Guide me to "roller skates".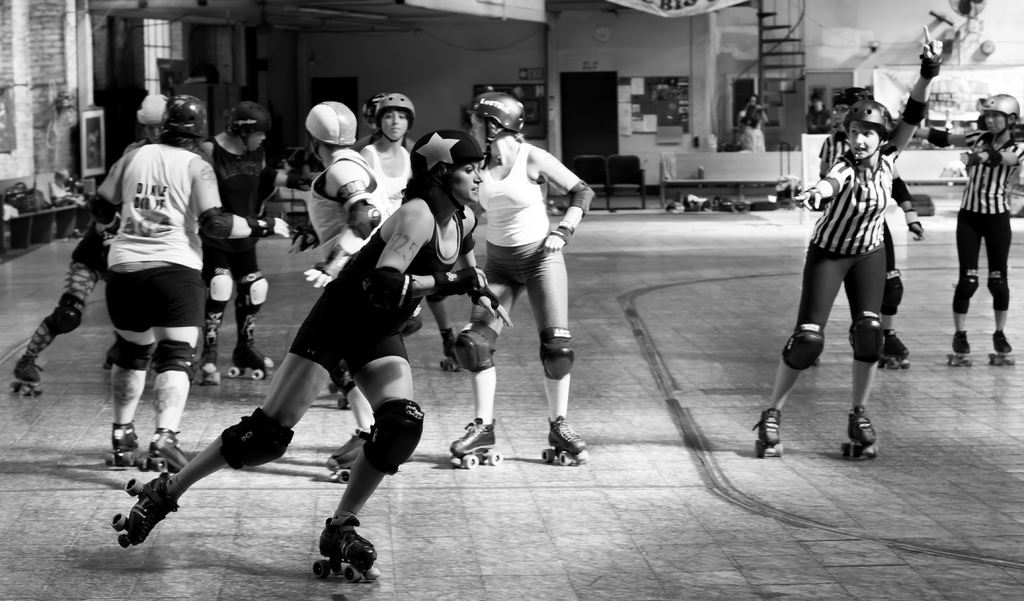
Guidance: 9/356/44/402.
